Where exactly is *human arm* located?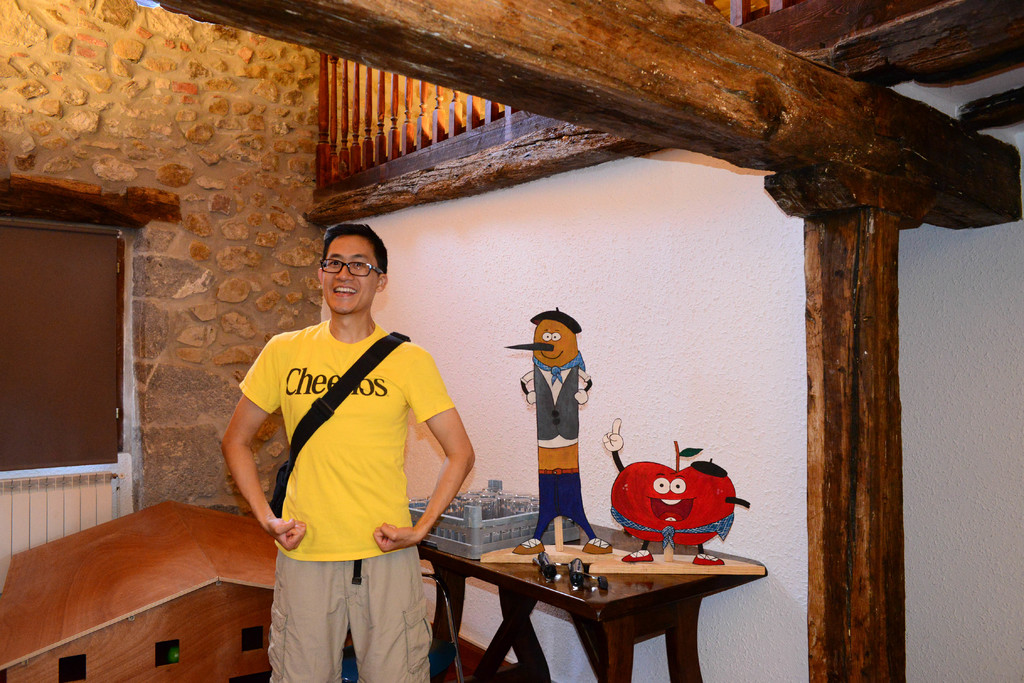
Its bounding box is <bbox>601, 419, 626, 465</bbox>.
